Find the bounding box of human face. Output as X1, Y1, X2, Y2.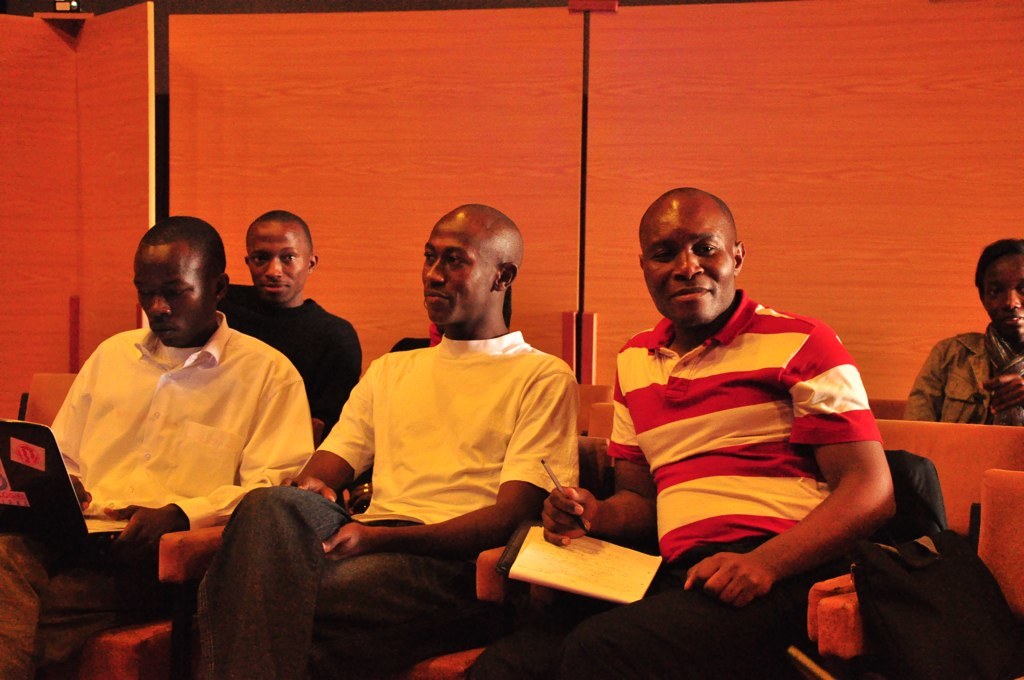
131, 242, 215, 344.
